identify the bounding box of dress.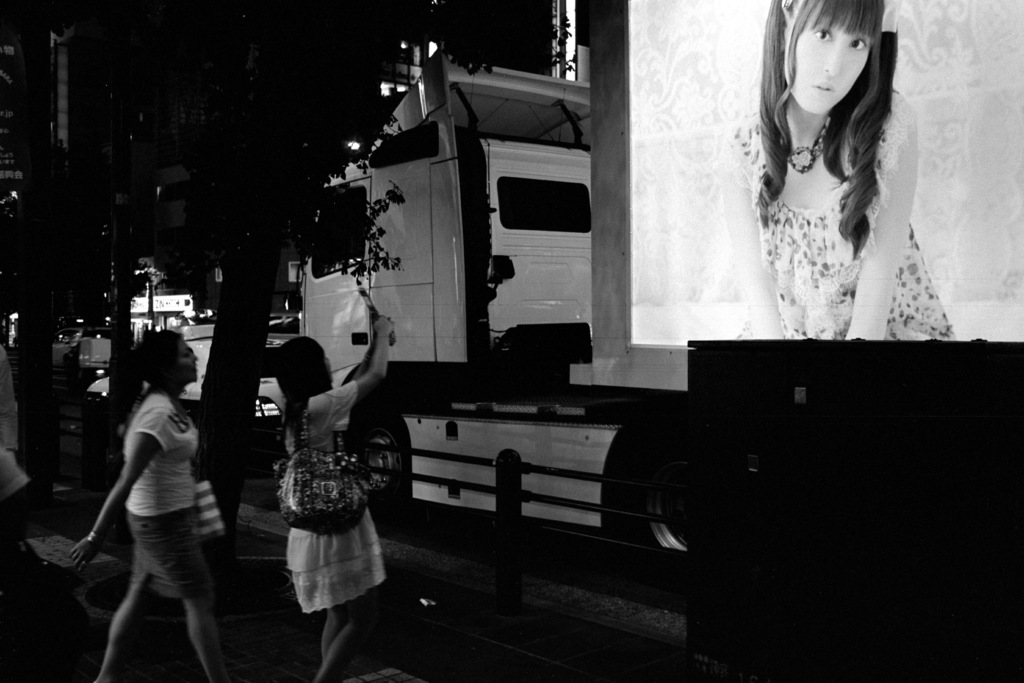
Rect(277, 383, 388, 619).
